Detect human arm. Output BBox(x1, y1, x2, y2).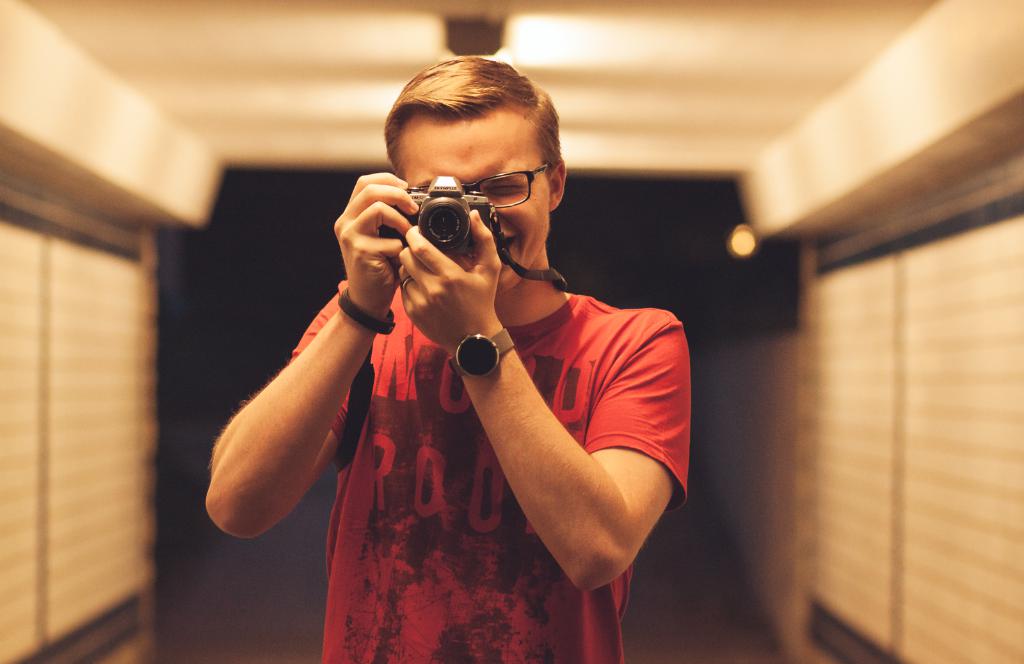
BBox(392, 182, 705, 601).
